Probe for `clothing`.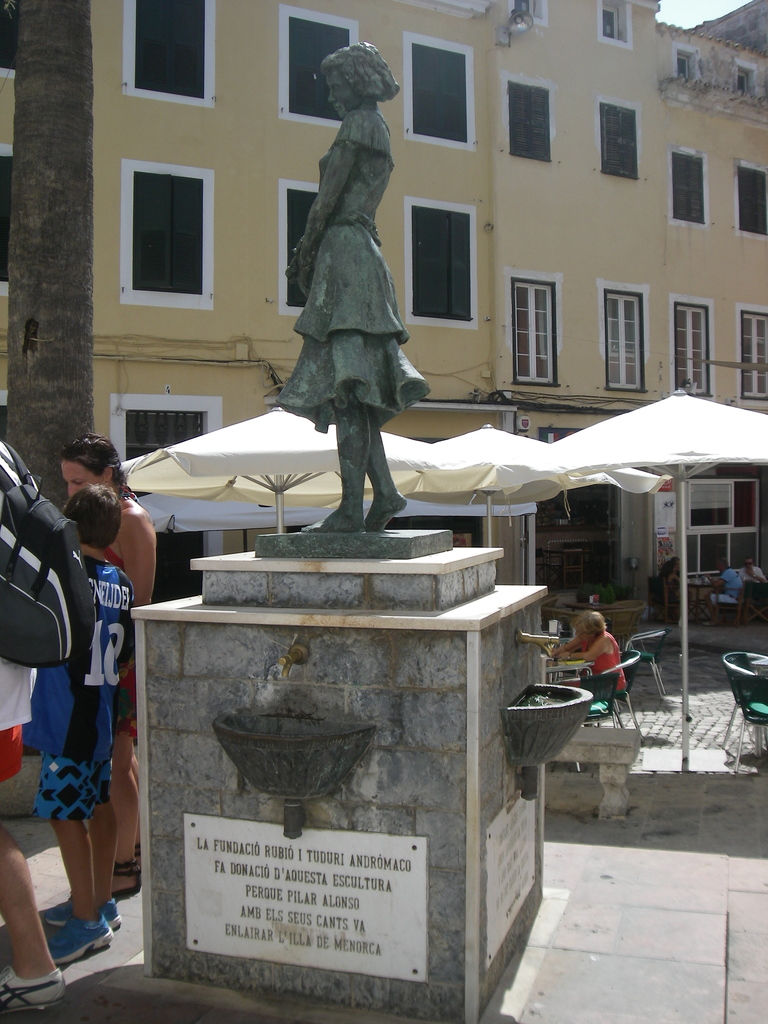
Probe result: locate(106, 548, 137, 732).
